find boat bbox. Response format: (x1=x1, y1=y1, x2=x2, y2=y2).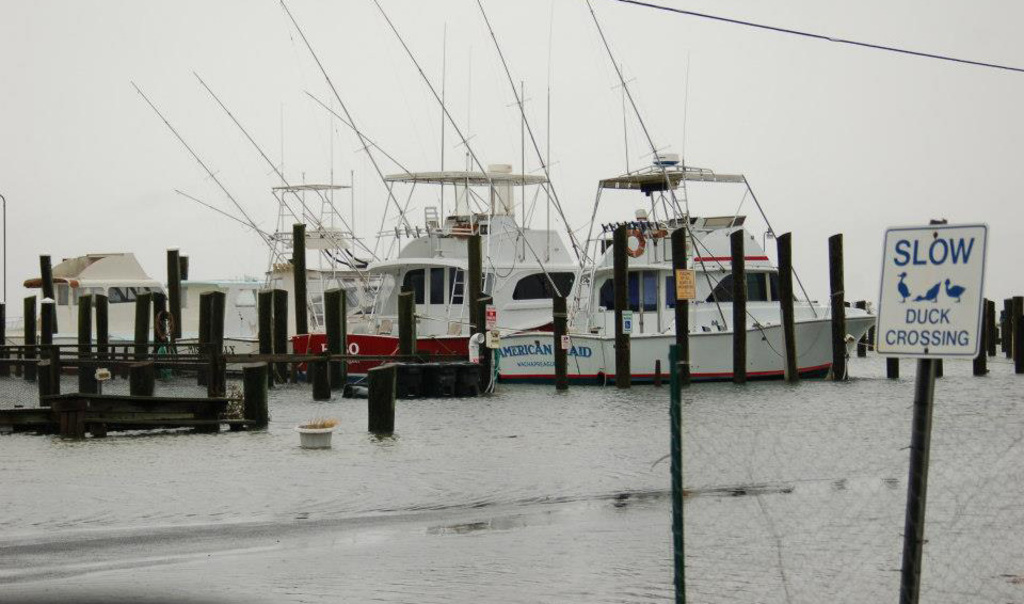
(x1=33, y1=67, x2=266, y2=392).
